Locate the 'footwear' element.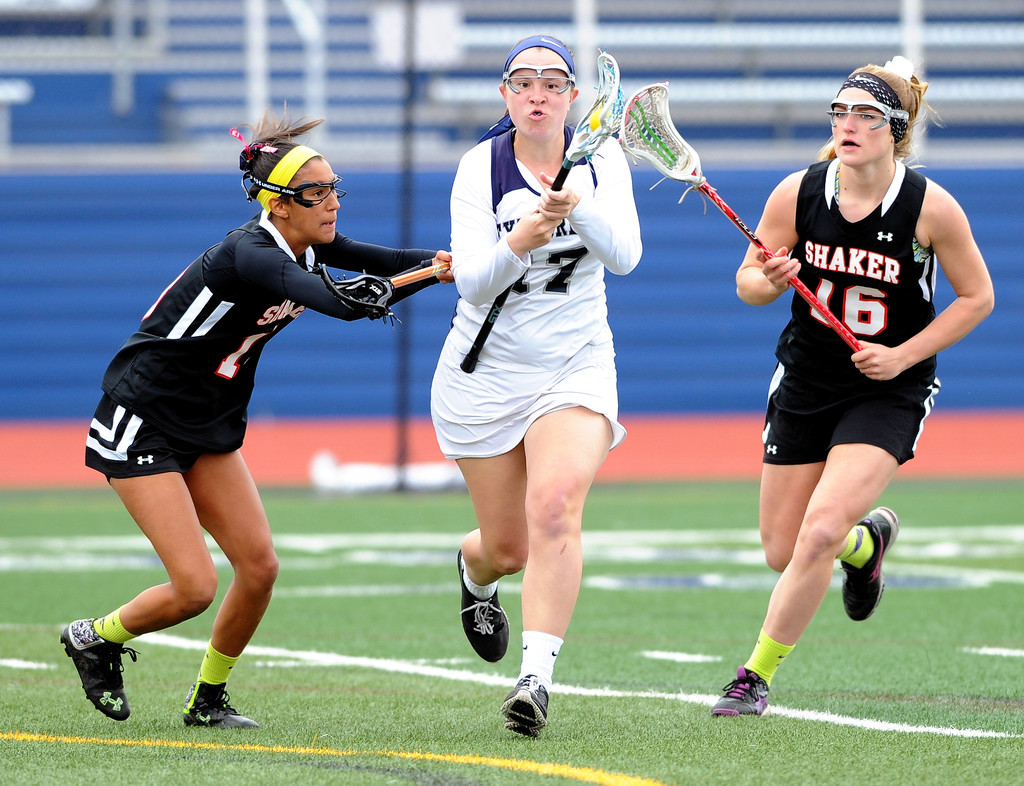
Element bbox: detection(51, 630, 125, 728).
